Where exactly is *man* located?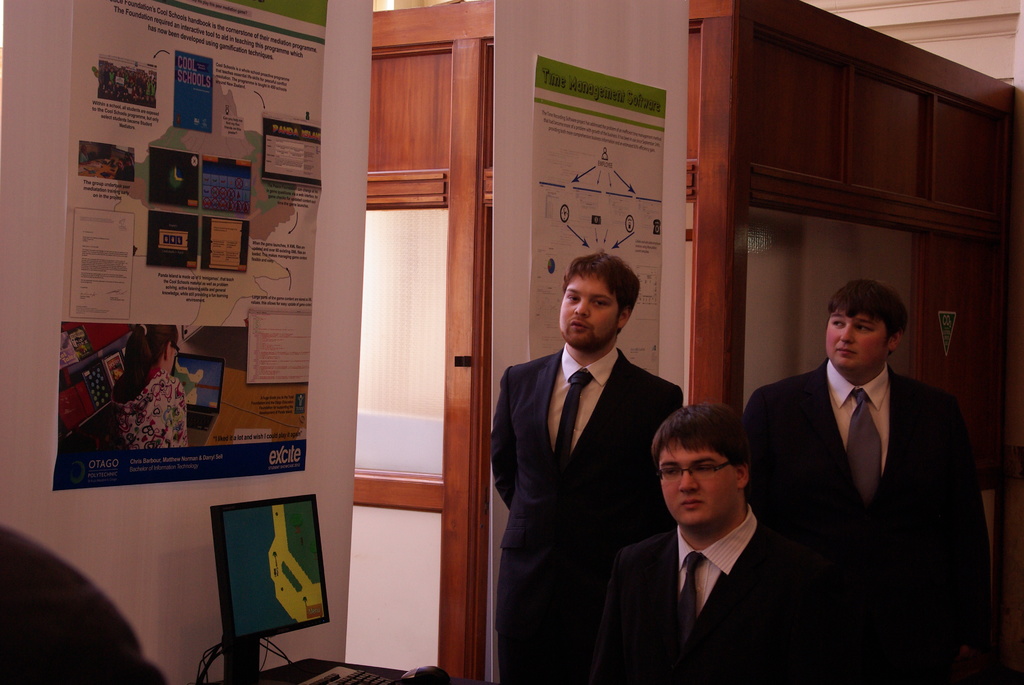
Its bounding box is [486,254,676,684].
